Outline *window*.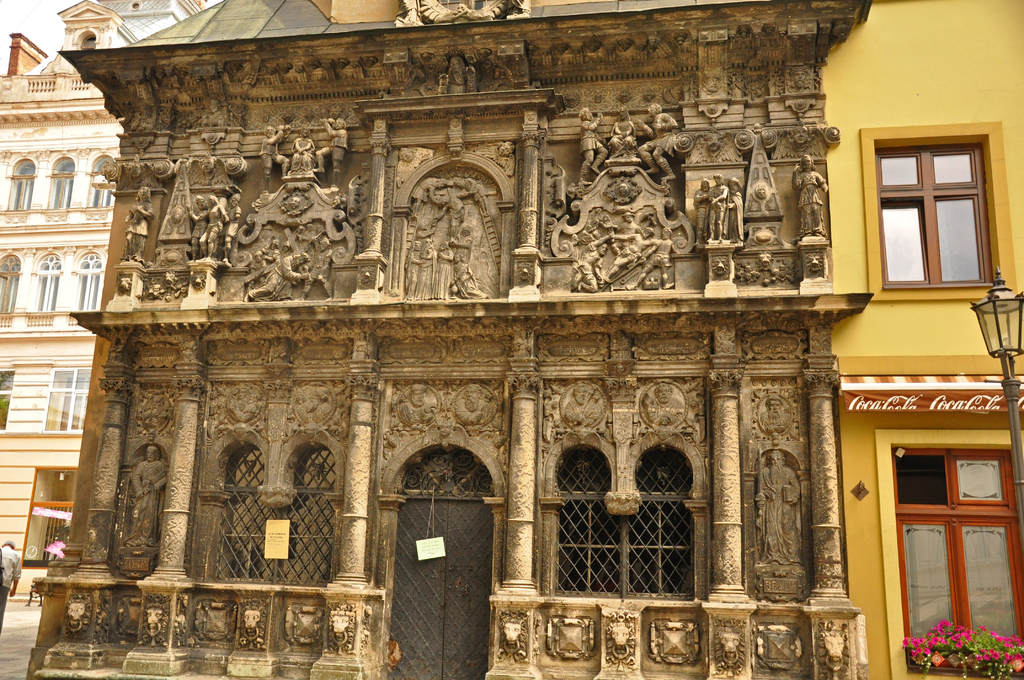
Outline: (x1=40, y1=366, x2=94, y2=430).
